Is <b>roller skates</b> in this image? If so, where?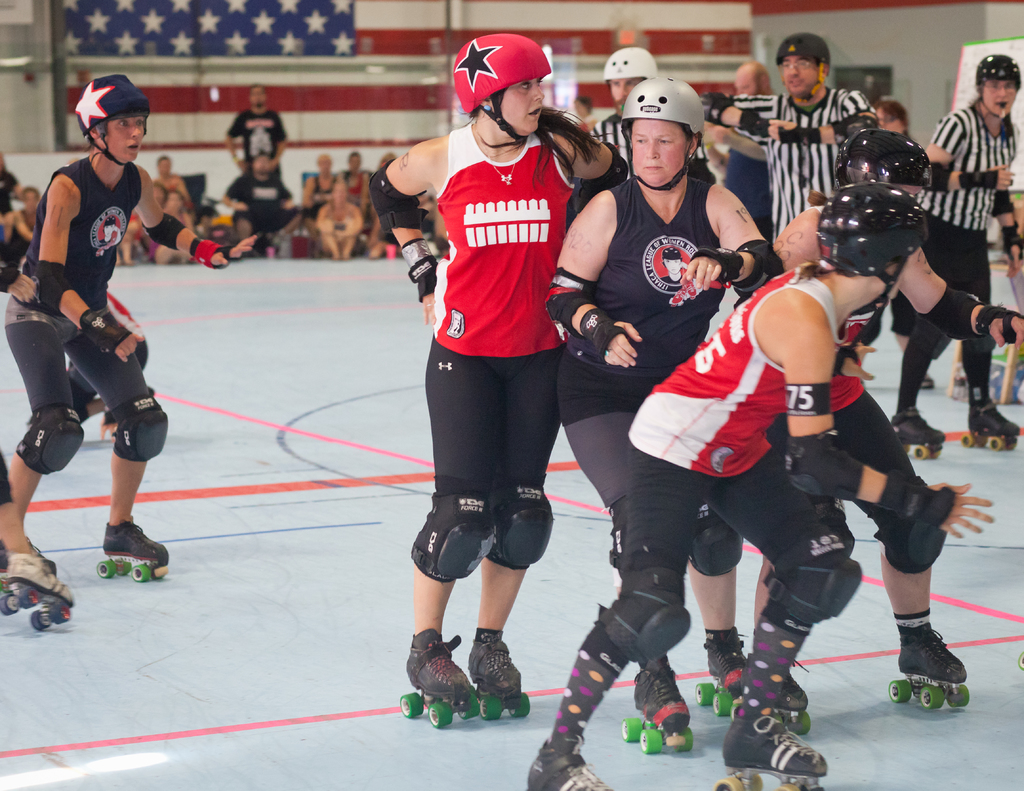
Yes, at Rect(621, 650, 695, 753).
